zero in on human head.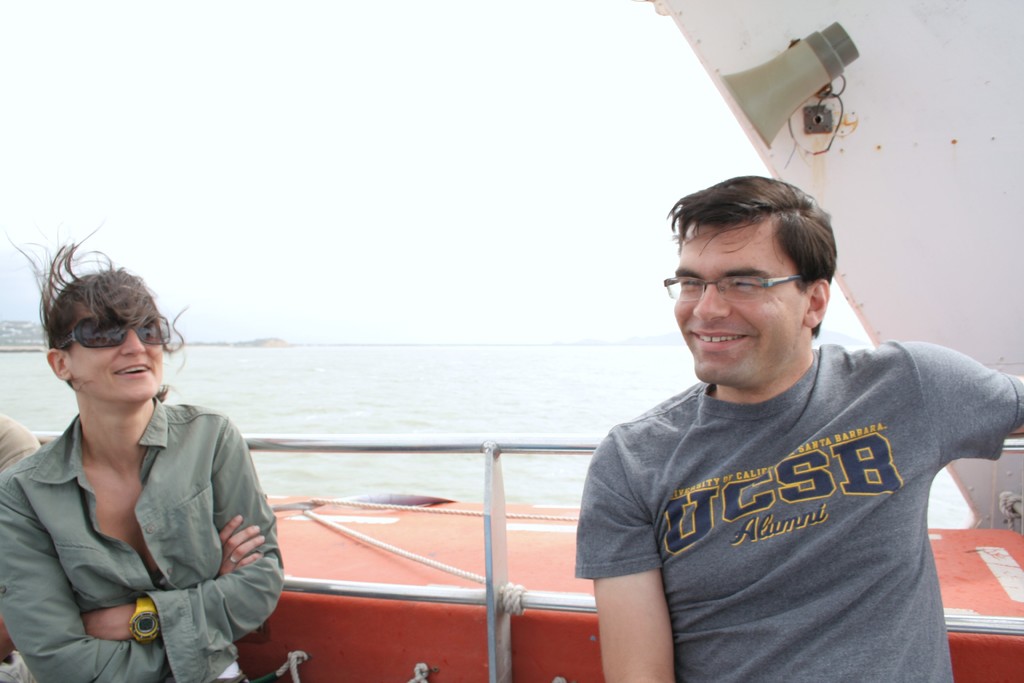
Zeroed in: <bbox>658, 175, 840, 391</bbox>.
